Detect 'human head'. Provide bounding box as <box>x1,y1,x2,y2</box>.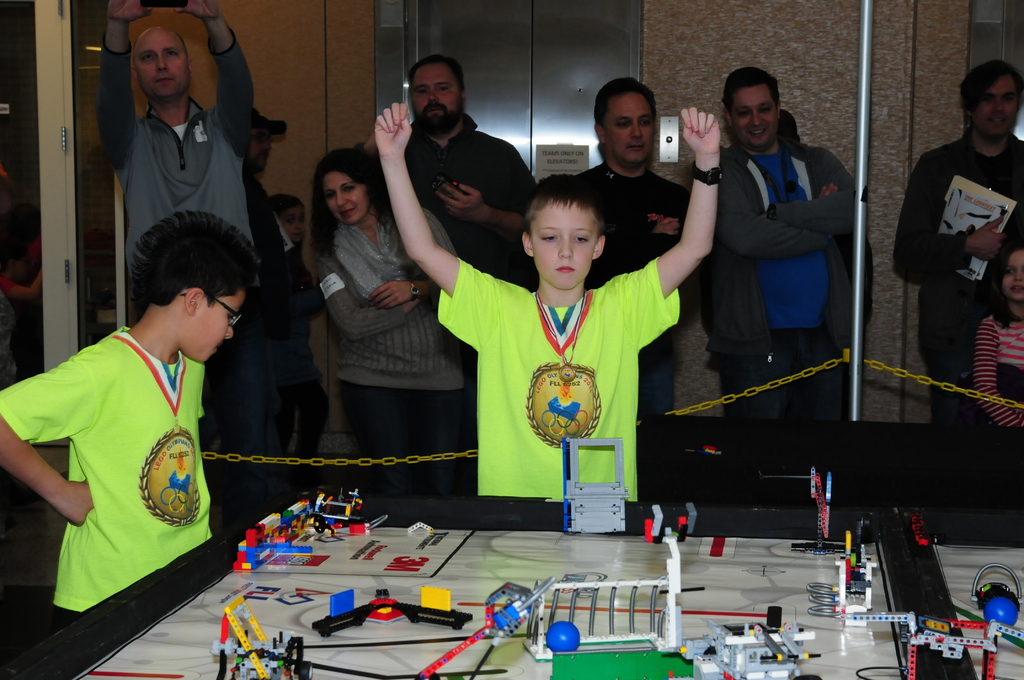
<box>518,171,626,289</box>.
